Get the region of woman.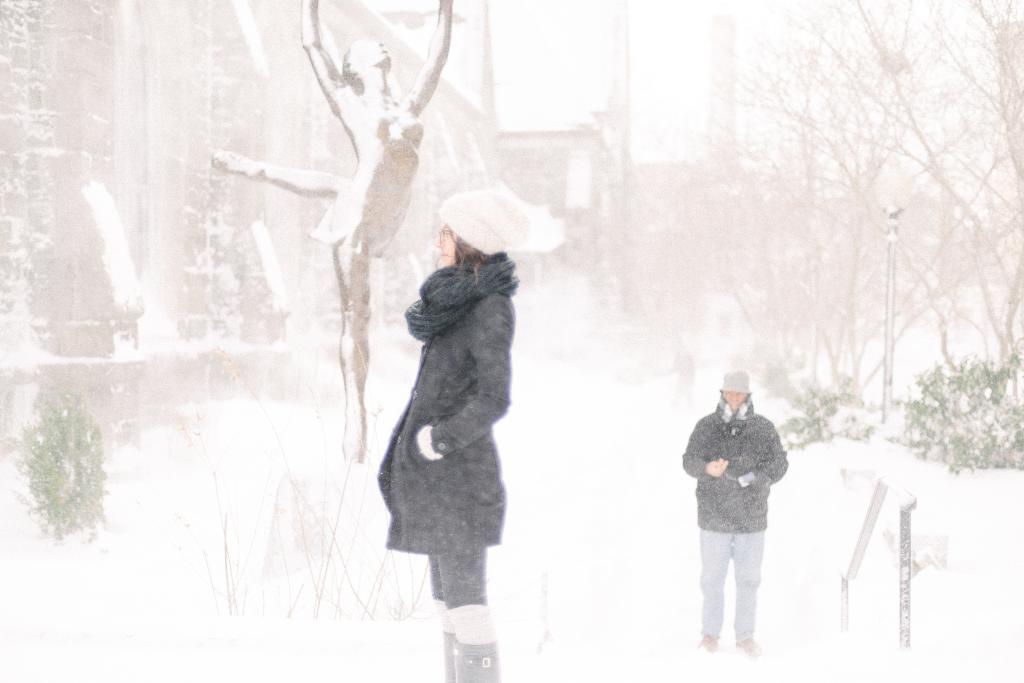
<box>353,211,543,648</box>.
